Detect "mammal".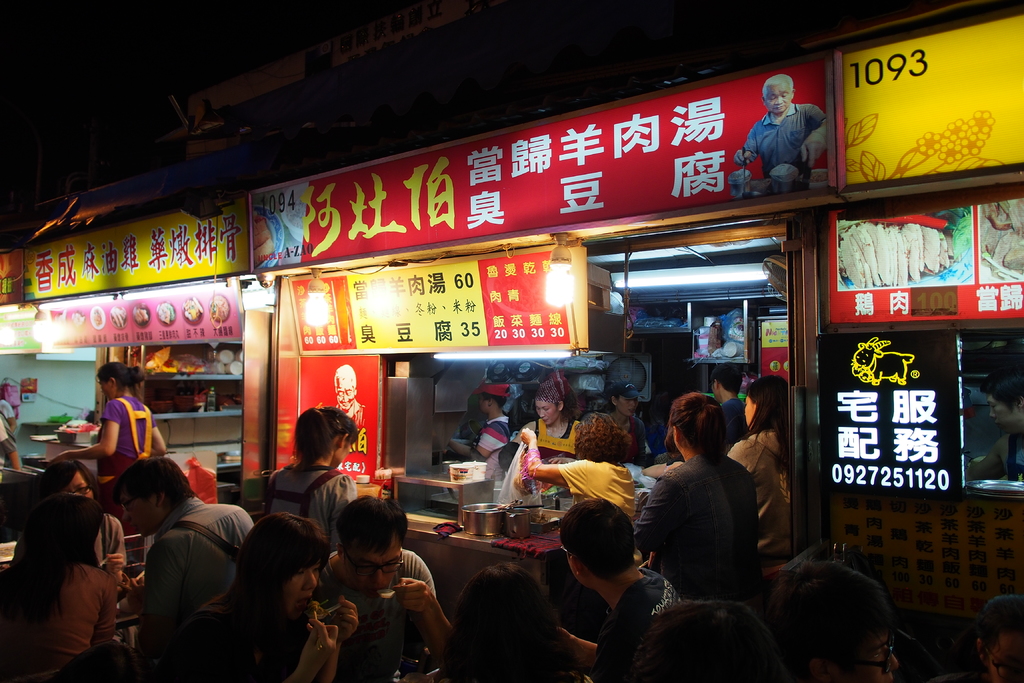
Detected at region(636, 602, 788, 682).
